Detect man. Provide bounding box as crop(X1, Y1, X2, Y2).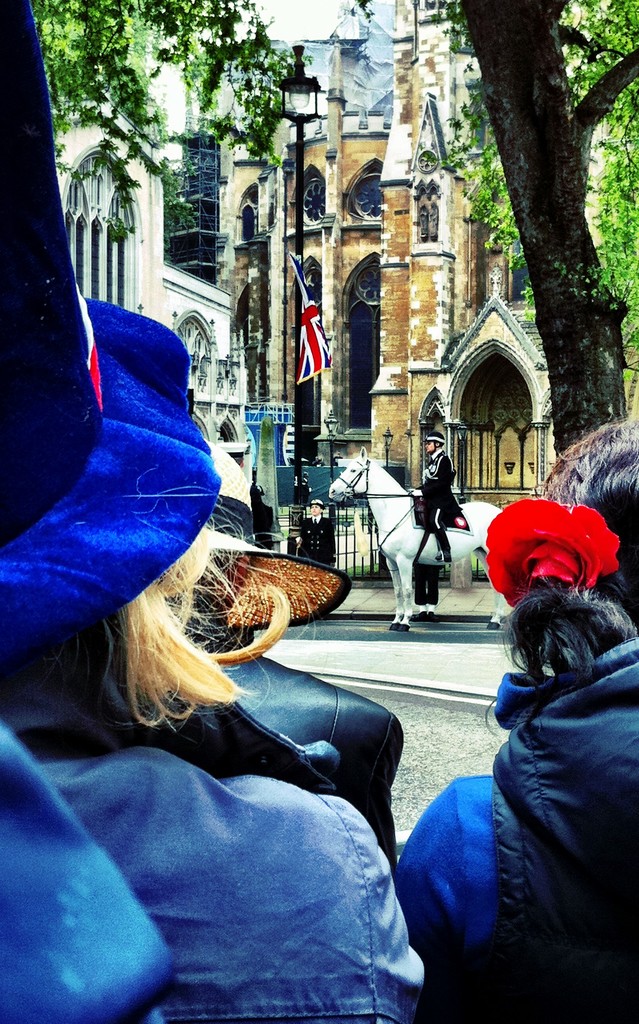
crop(296, 501, 336, 566).
